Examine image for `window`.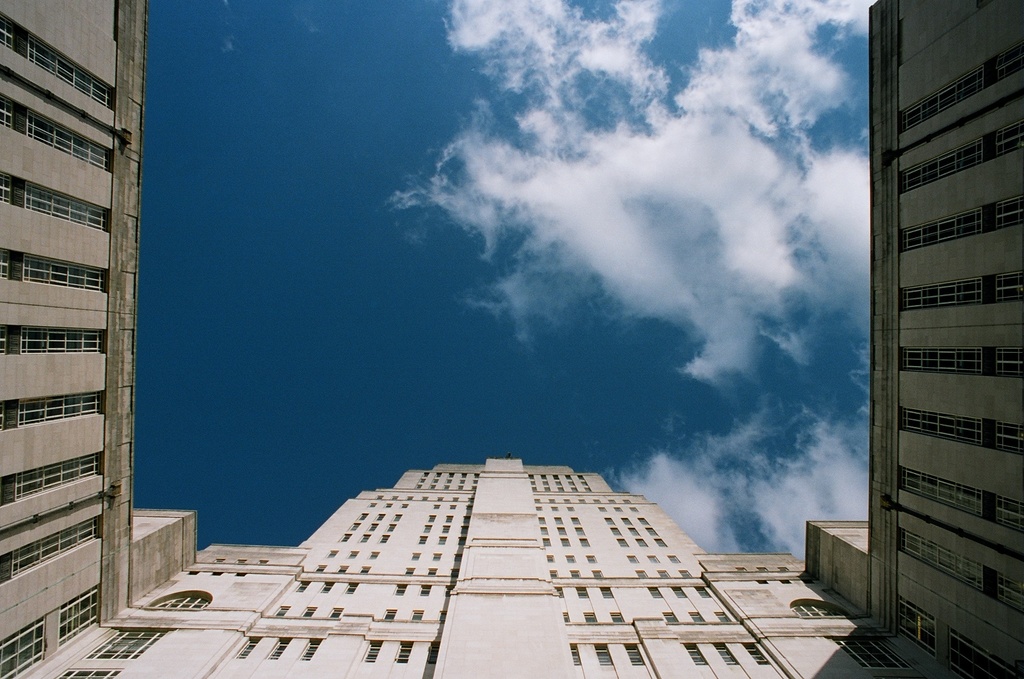
Examination result: select_region(791, 603, 844, 619).
